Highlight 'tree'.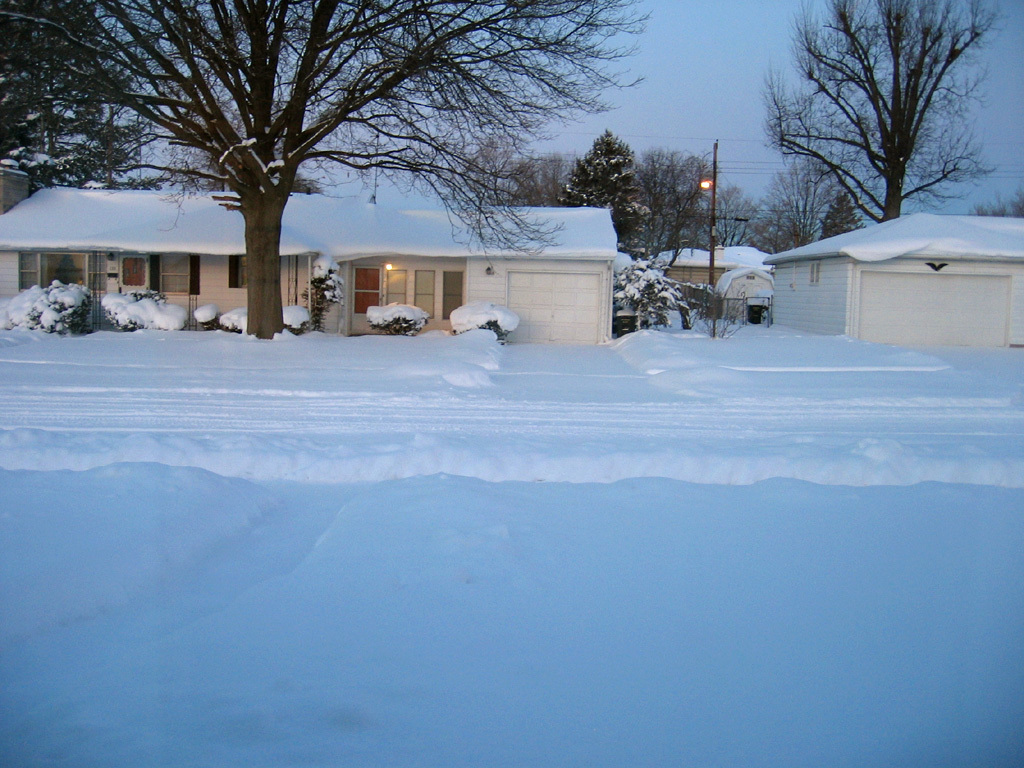
Highlighted region: 558/127/652/257.
